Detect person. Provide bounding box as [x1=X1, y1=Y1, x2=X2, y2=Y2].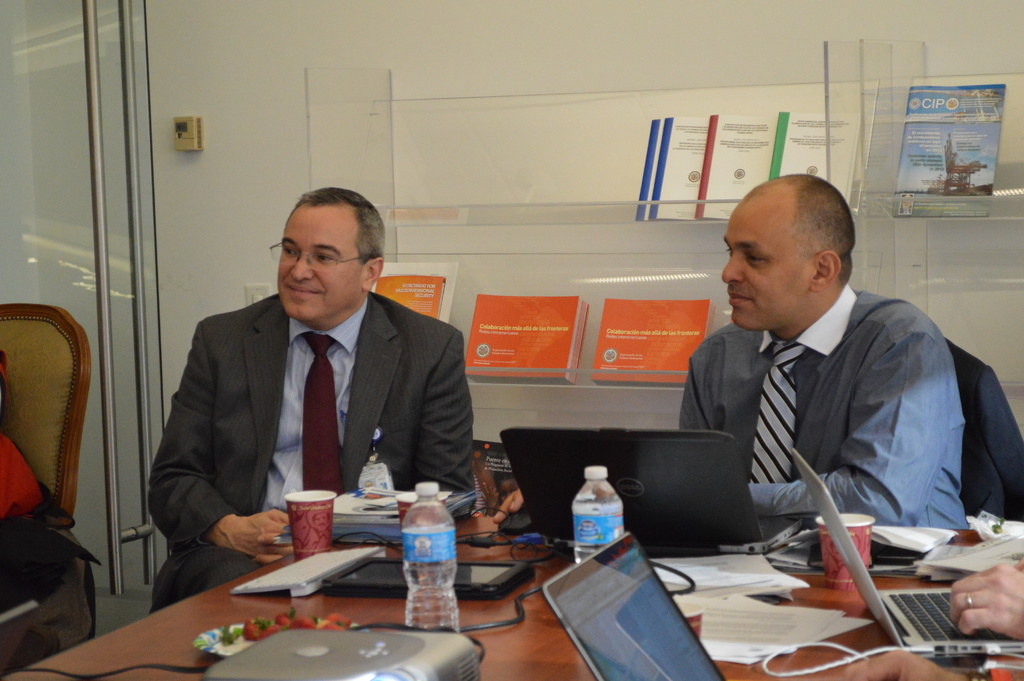
[x1=690, y1=149, x2=975, y2=611].
